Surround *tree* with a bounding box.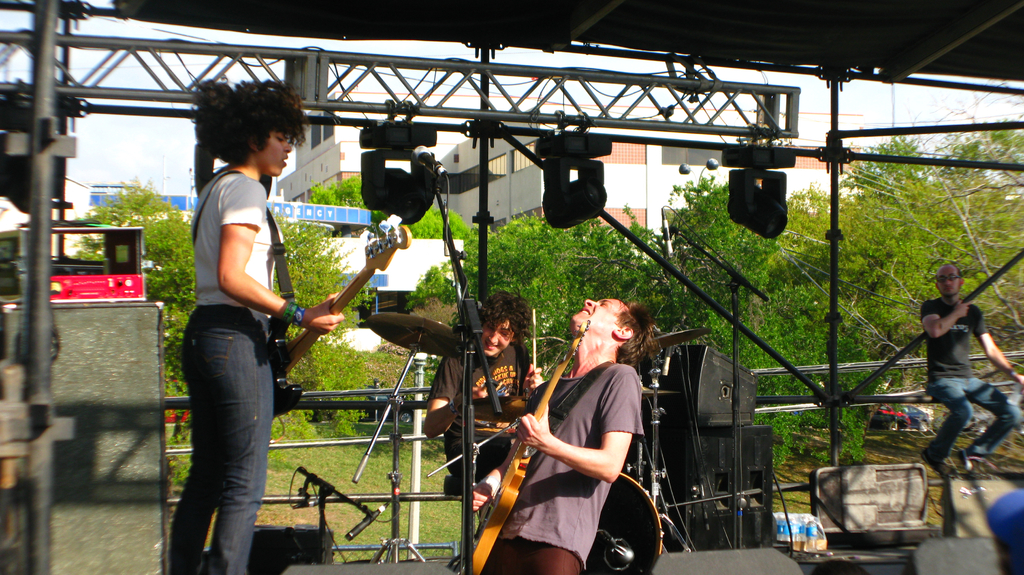
(x1=243, y1=216, x2=363, y2=434).
